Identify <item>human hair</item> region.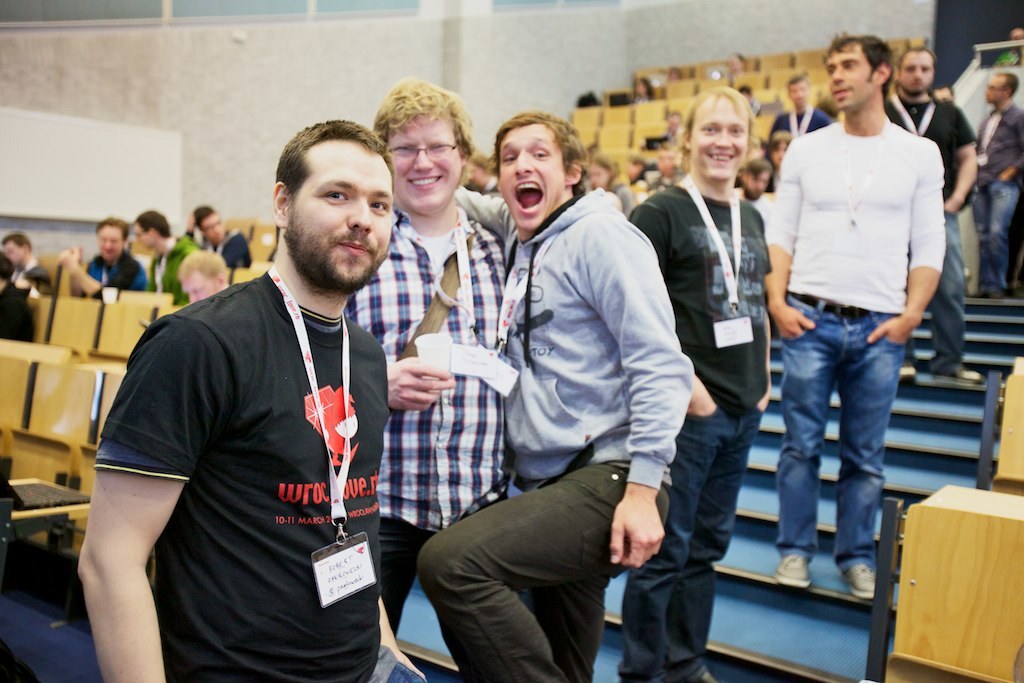
Region: bbox=[134, 213, 171, 241].
